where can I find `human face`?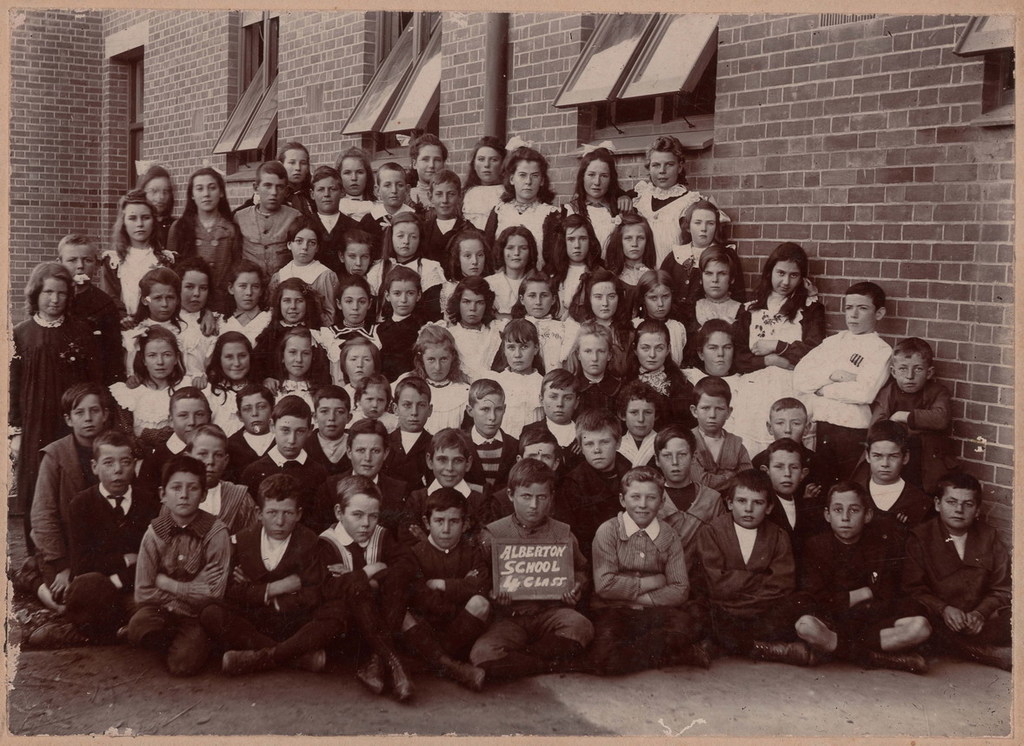
You can find it at <bbox>643, 279, 669, 316</bbox>.
